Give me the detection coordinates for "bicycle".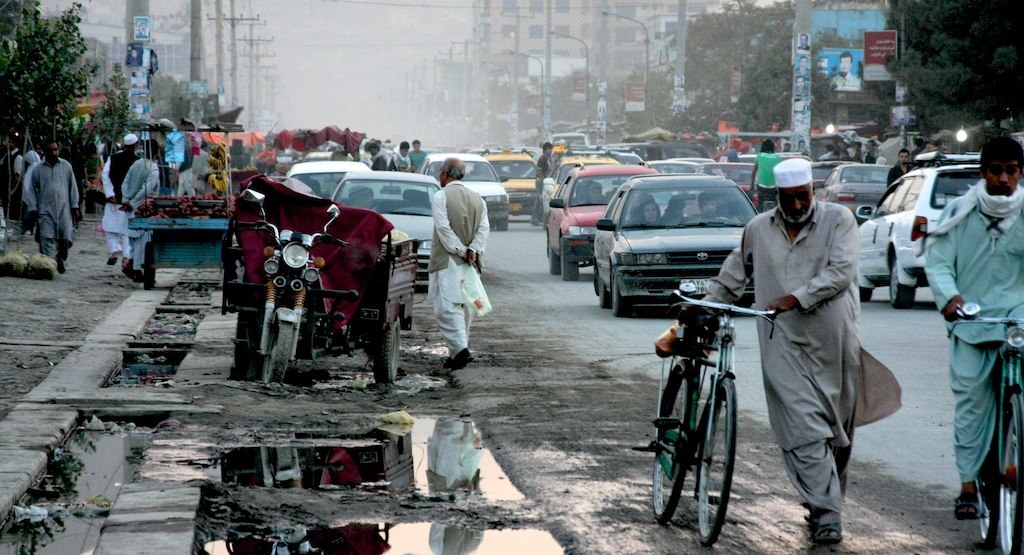
l=626, t=287, r=783, b=548.
